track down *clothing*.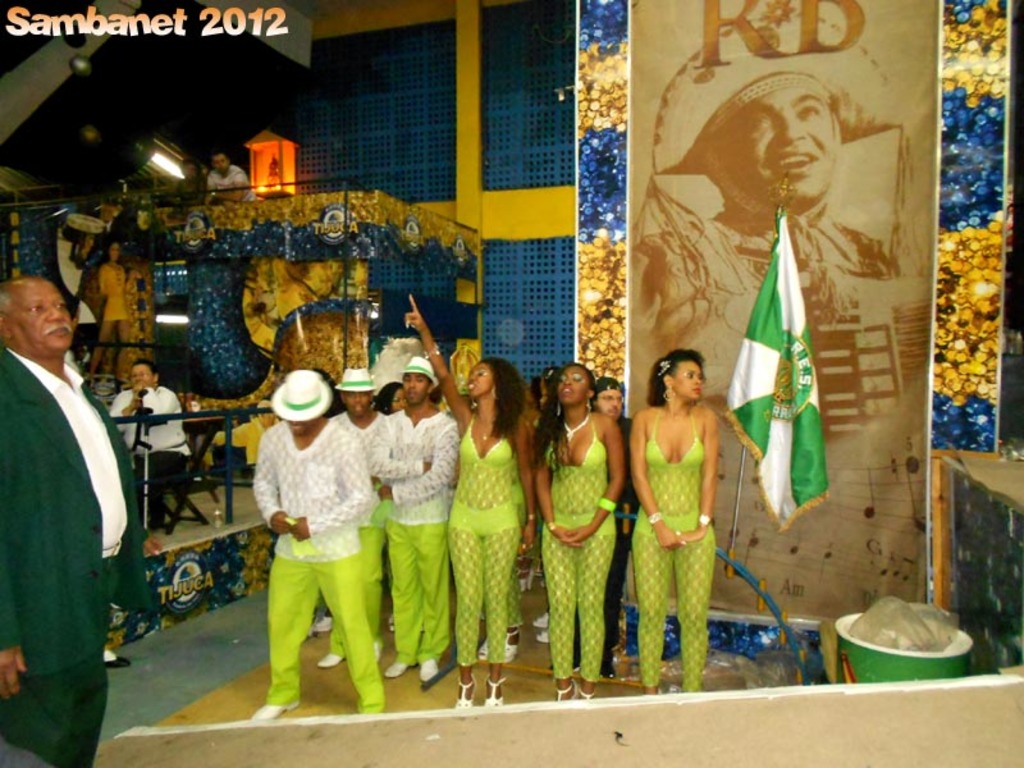
Tracked to <box>333,404,385,637</box>.
